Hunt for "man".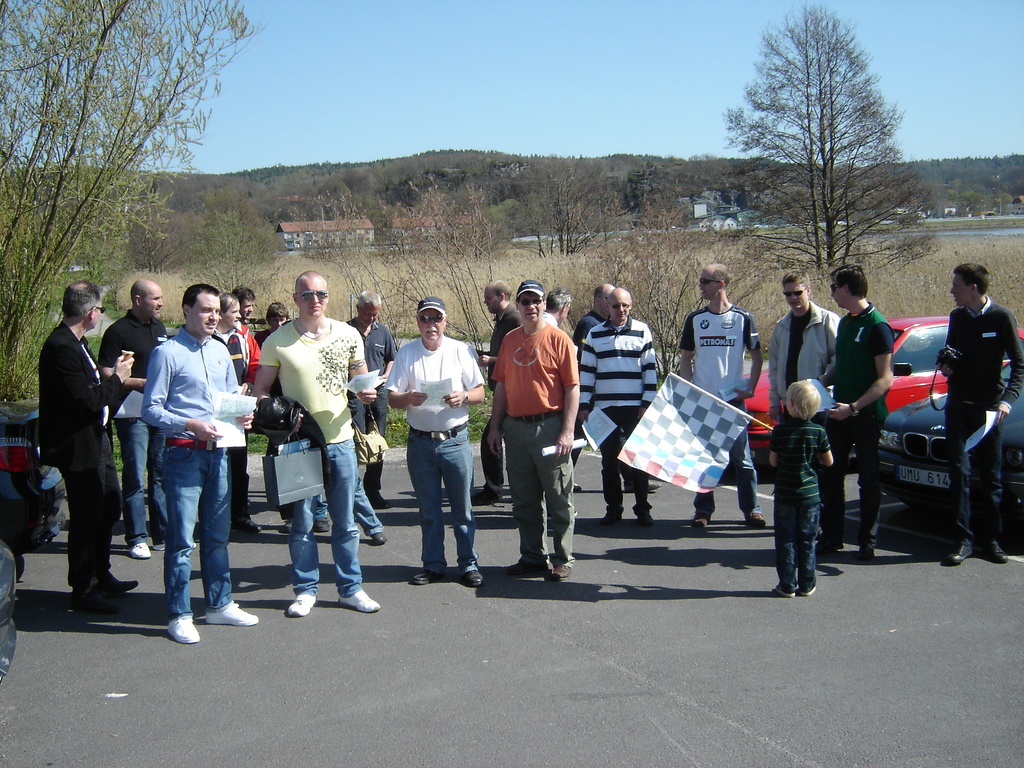
Hunted down at (left=97, top=278, right=170, bottom=558).
